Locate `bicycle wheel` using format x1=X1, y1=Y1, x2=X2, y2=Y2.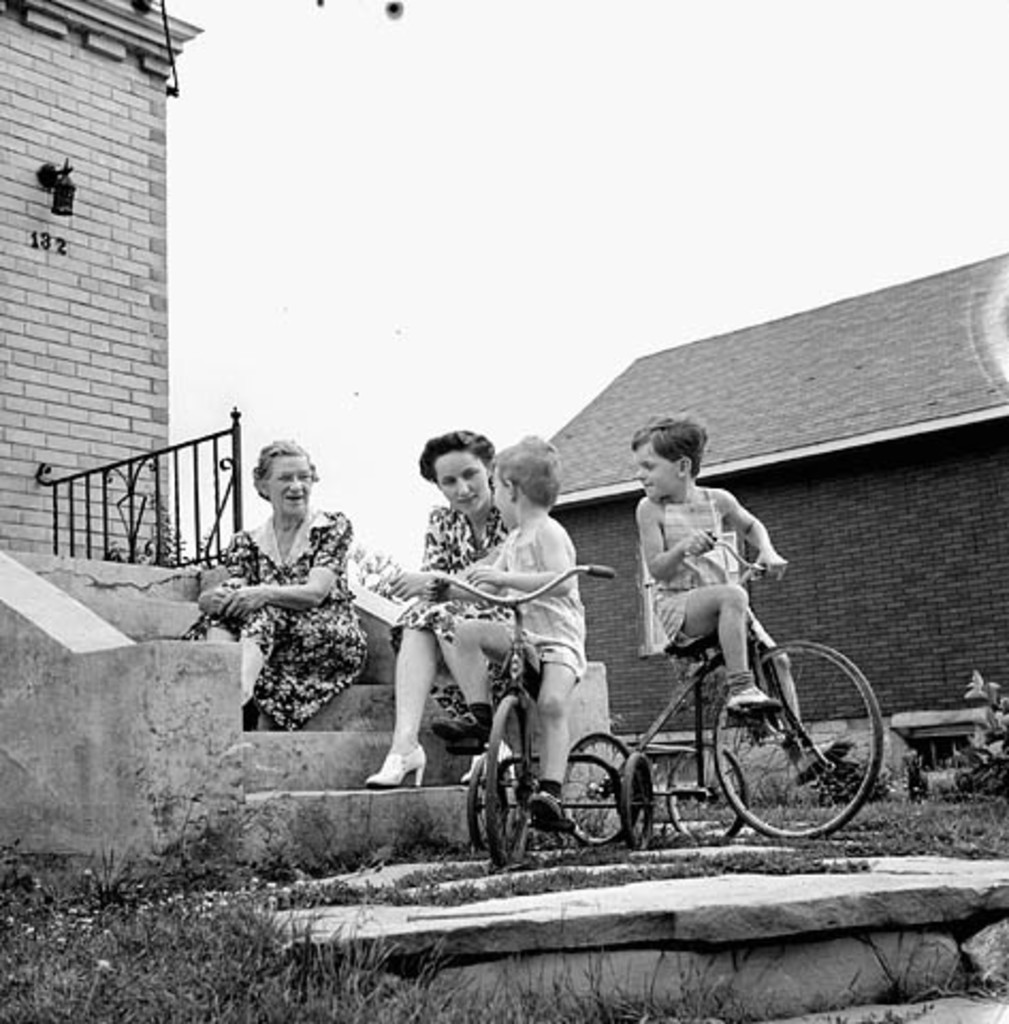
x1=480, y1=691, x2=540, y2=862.
